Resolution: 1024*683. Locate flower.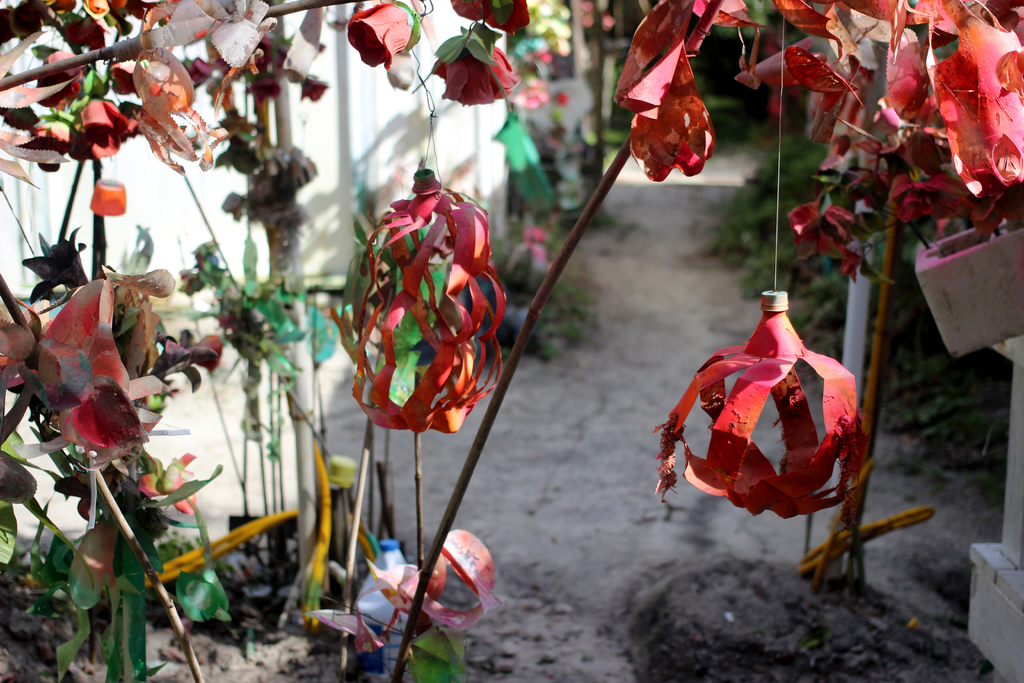
l=559, t=93, r=572, b=103.
